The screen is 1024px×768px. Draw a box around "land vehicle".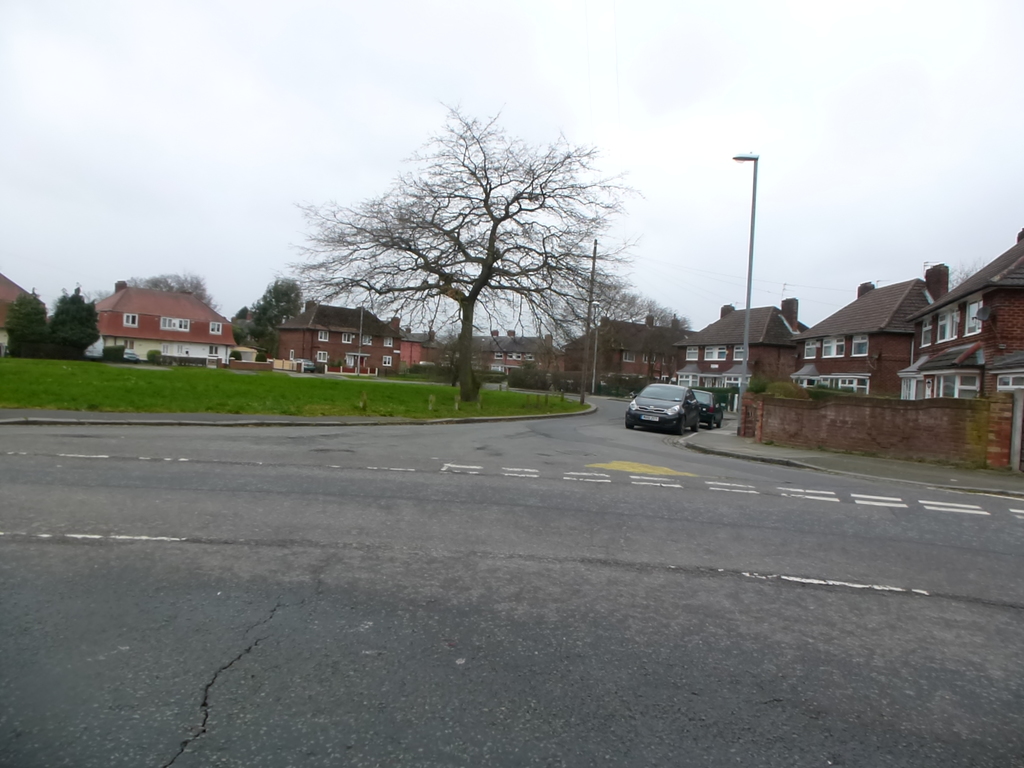
{"left": 602, "top": 371, "right": 696, "bottom": 442}.
